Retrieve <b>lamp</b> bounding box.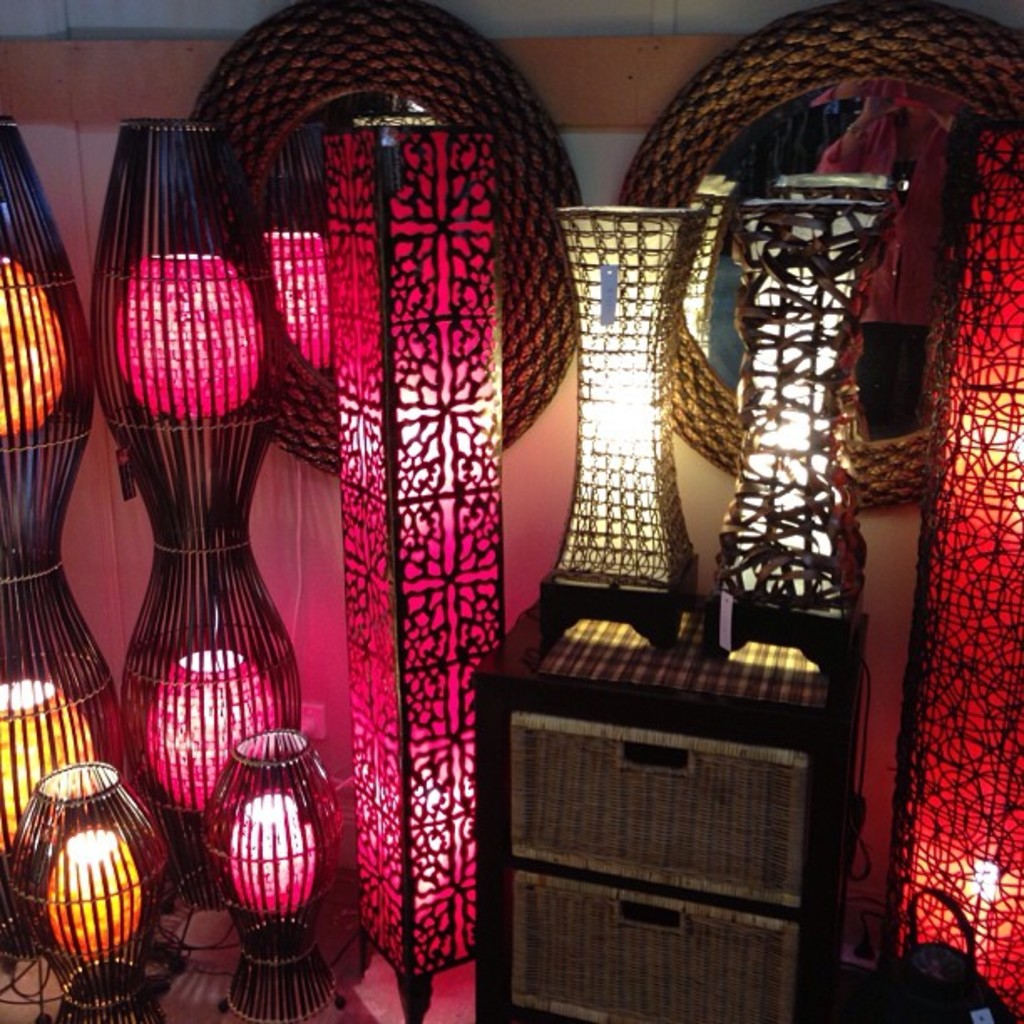
Bounding box: x1=199 y1=724 x2=340 y2=1022.
